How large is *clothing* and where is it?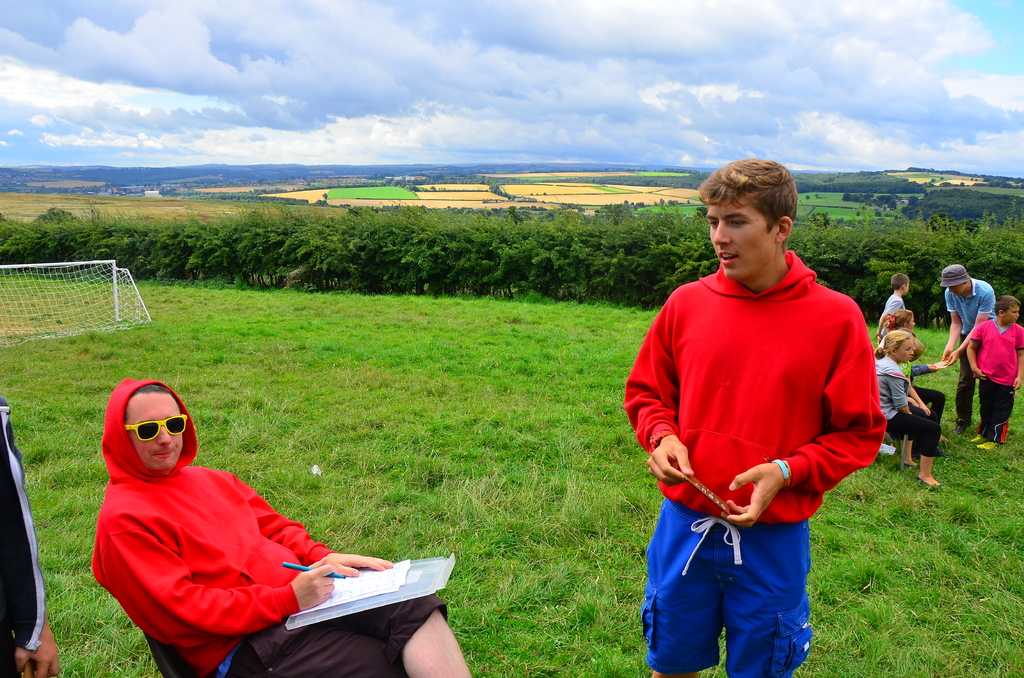
Bounding box: 942 275 1009 339.
